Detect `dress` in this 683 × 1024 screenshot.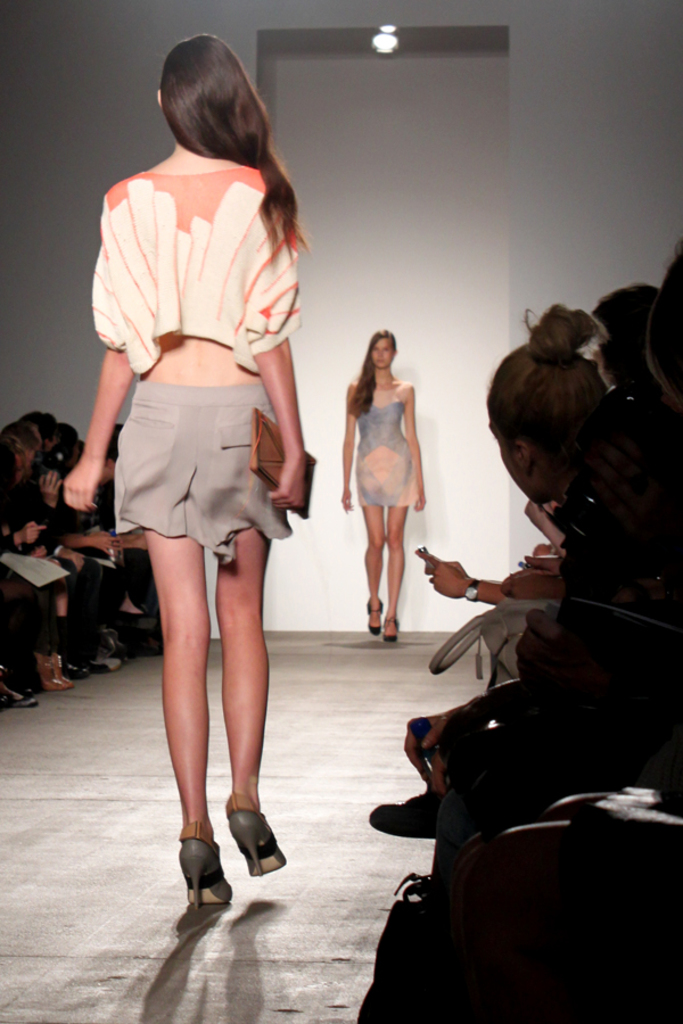
Detection: bbox(353, 405, 415, 509).
